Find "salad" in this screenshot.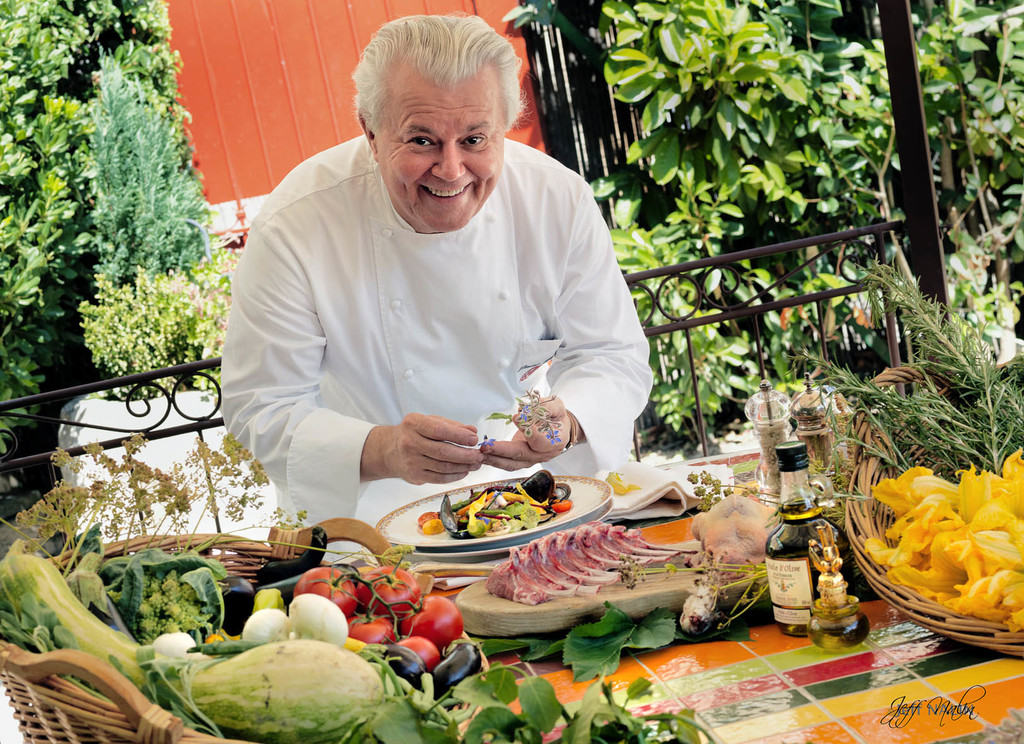
The bounding box for "salad" is bbox(408, 467, 591, 545).
